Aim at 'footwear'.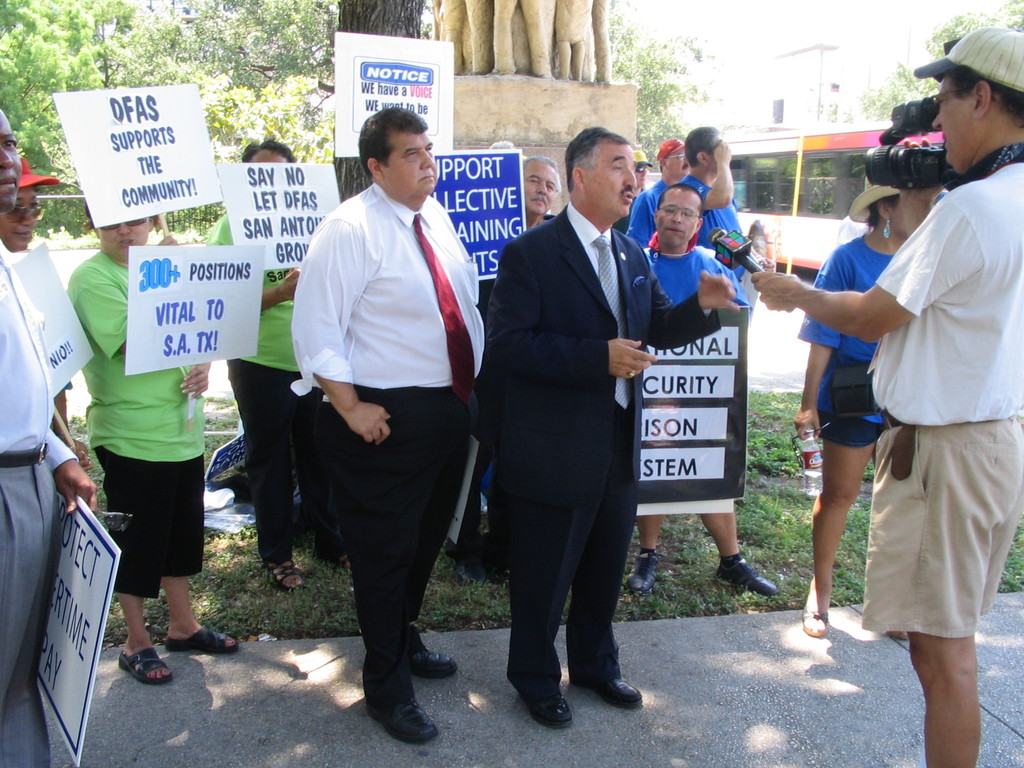
Aimed at [x1=521, y1=685, x2=575, y2=730].
